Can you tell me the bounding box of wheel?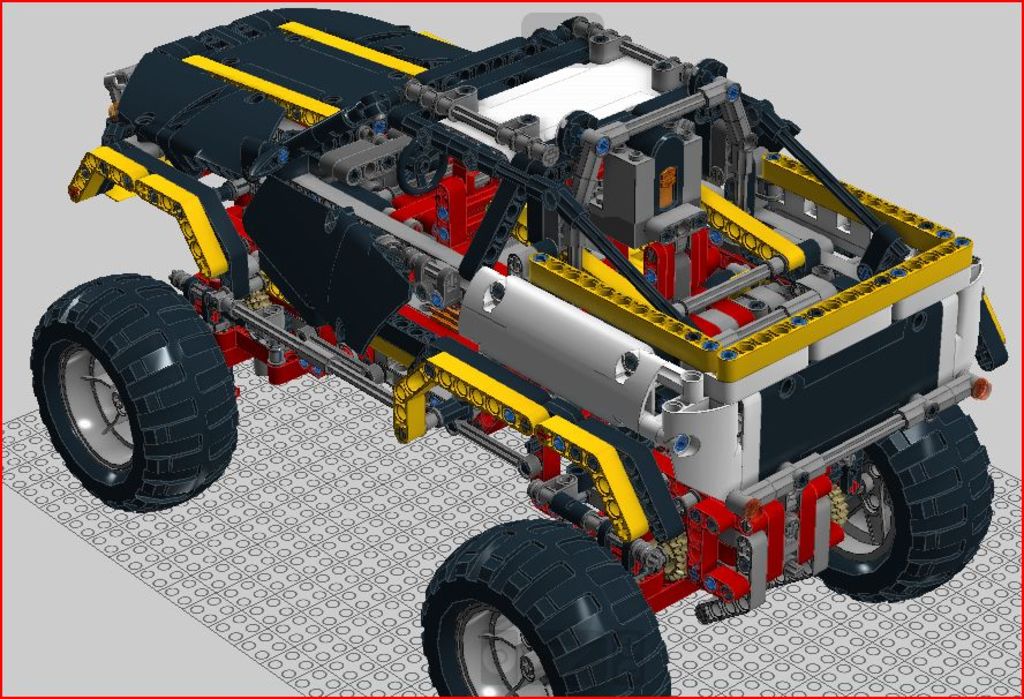
box(818, 397, 995, 603).
